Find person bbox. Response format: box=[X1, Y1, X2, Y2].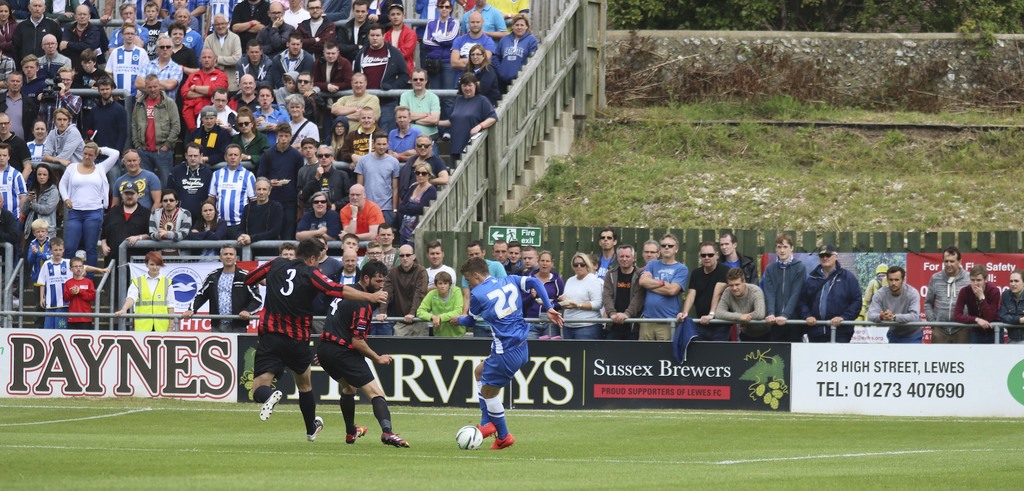
box=[639, 235, 687, 340].
